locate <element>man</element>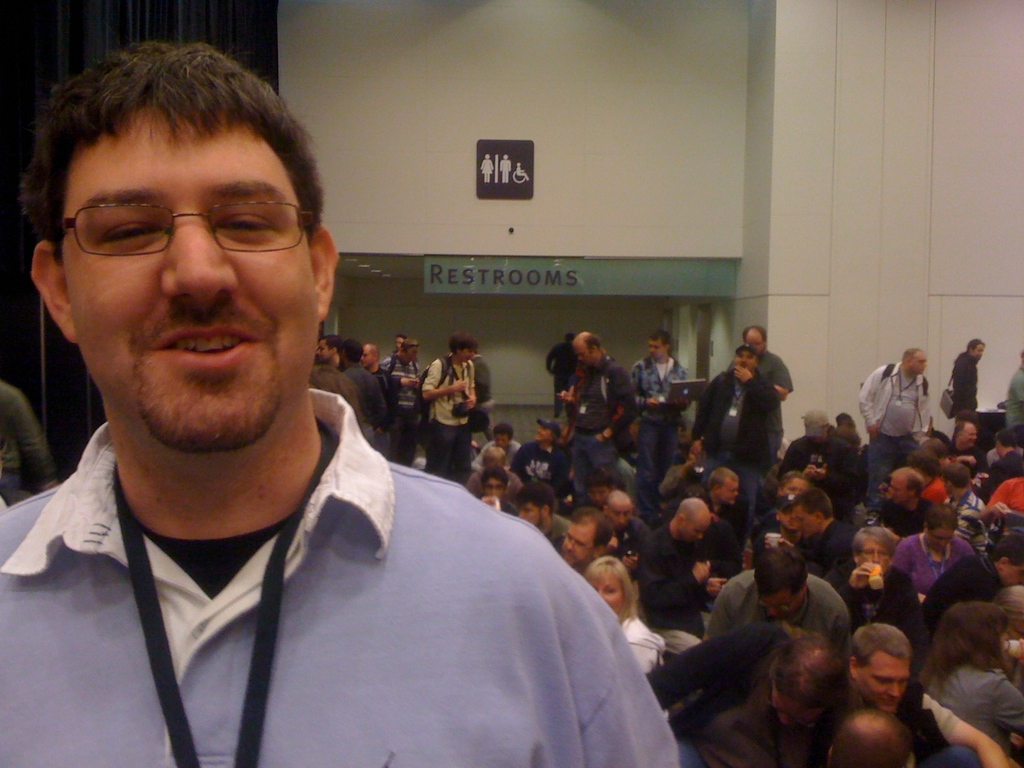
box=[525, 421, 568, 502]
